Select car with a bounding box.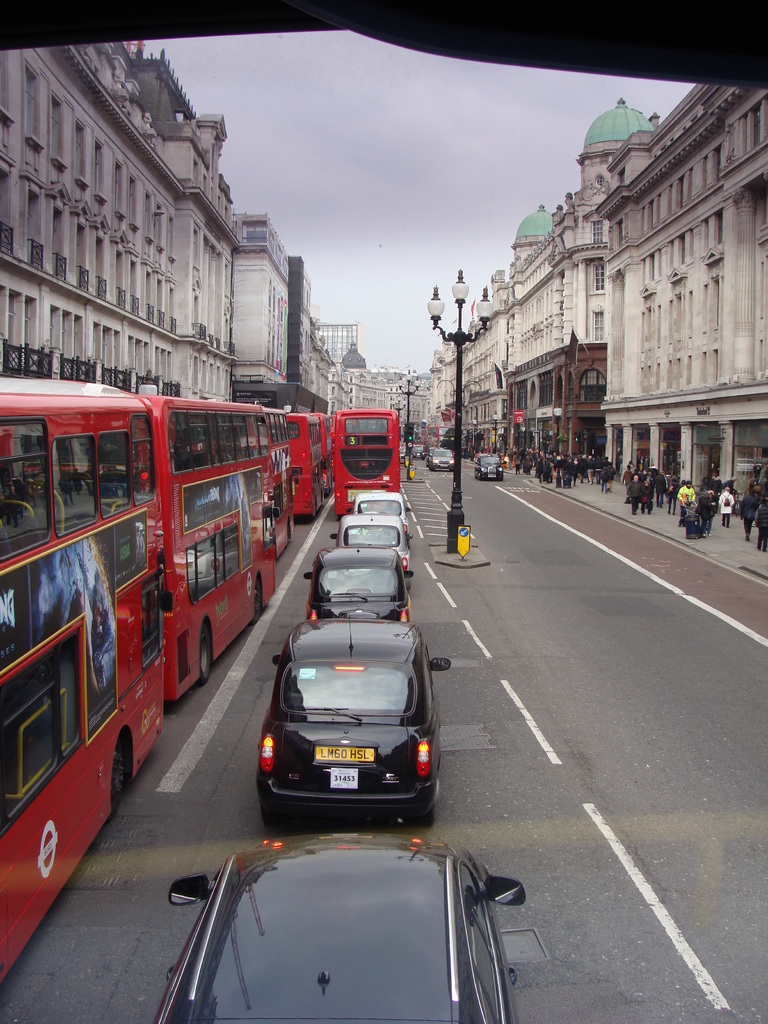
x1=429, y1=448, x2=454, y2=469.
